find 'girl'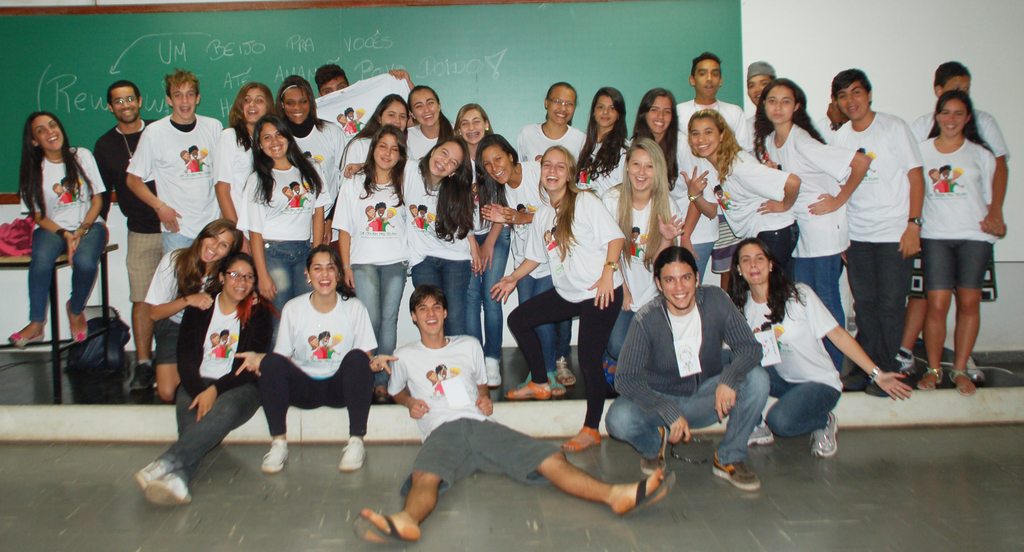
141,220,243,399
